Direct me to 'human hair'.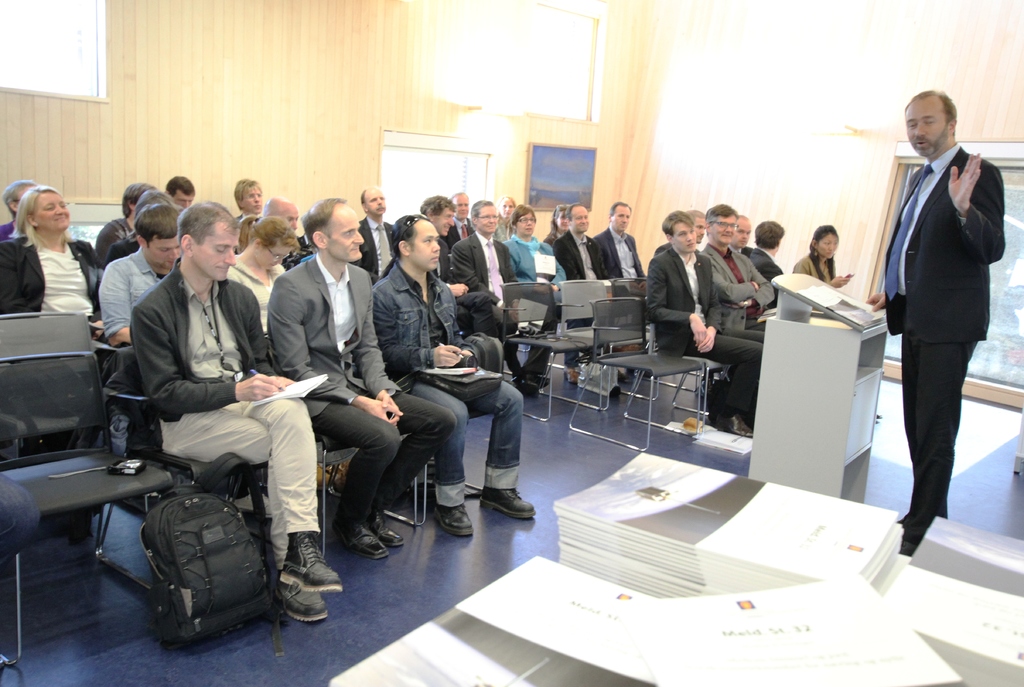
Direction: (left=238, top=214, right=302, bottom=251).
